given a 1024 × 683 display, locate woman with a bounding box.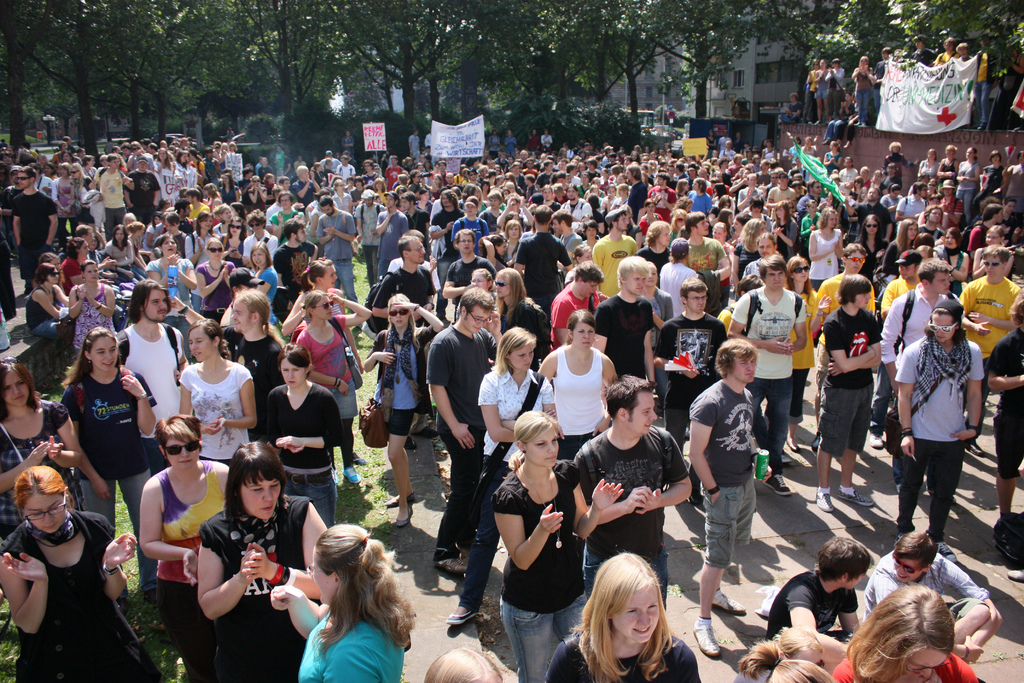
Located: 268:524:414:682.
